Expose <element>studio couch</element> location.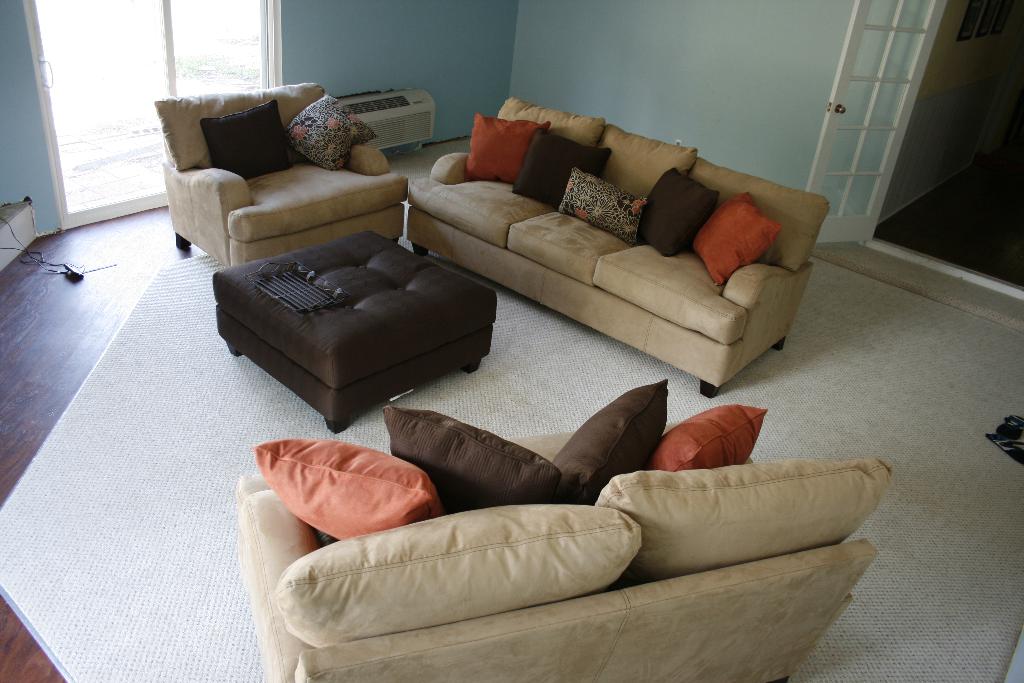
Exposed at bbox=(228, 380, 900, 682).
